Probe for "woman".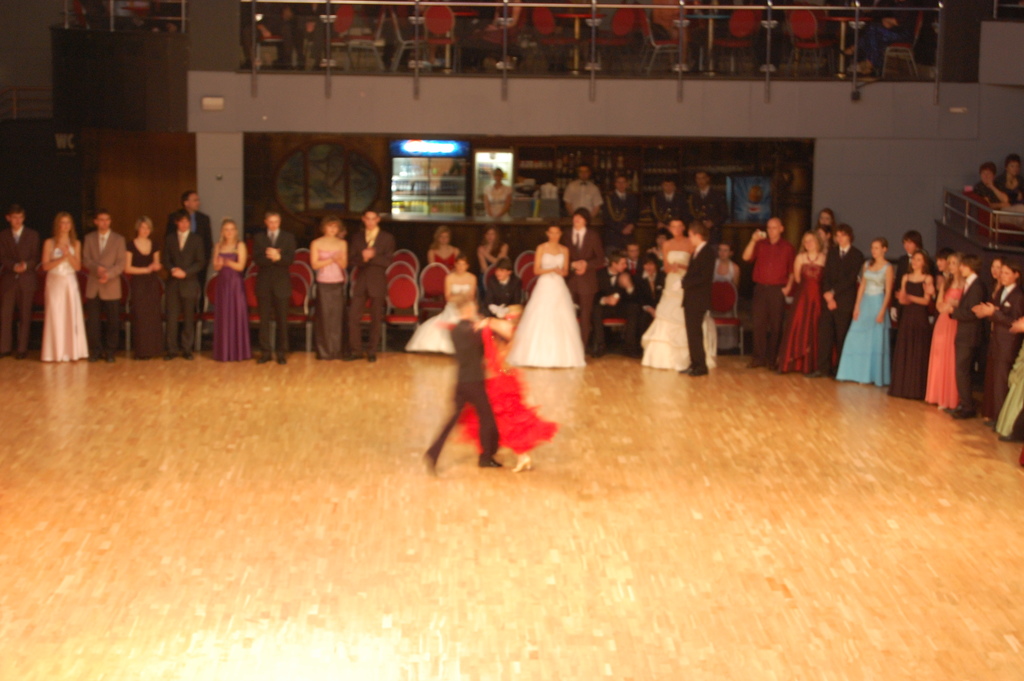
Probe result: bbox=(422, 225, 463, 280).
